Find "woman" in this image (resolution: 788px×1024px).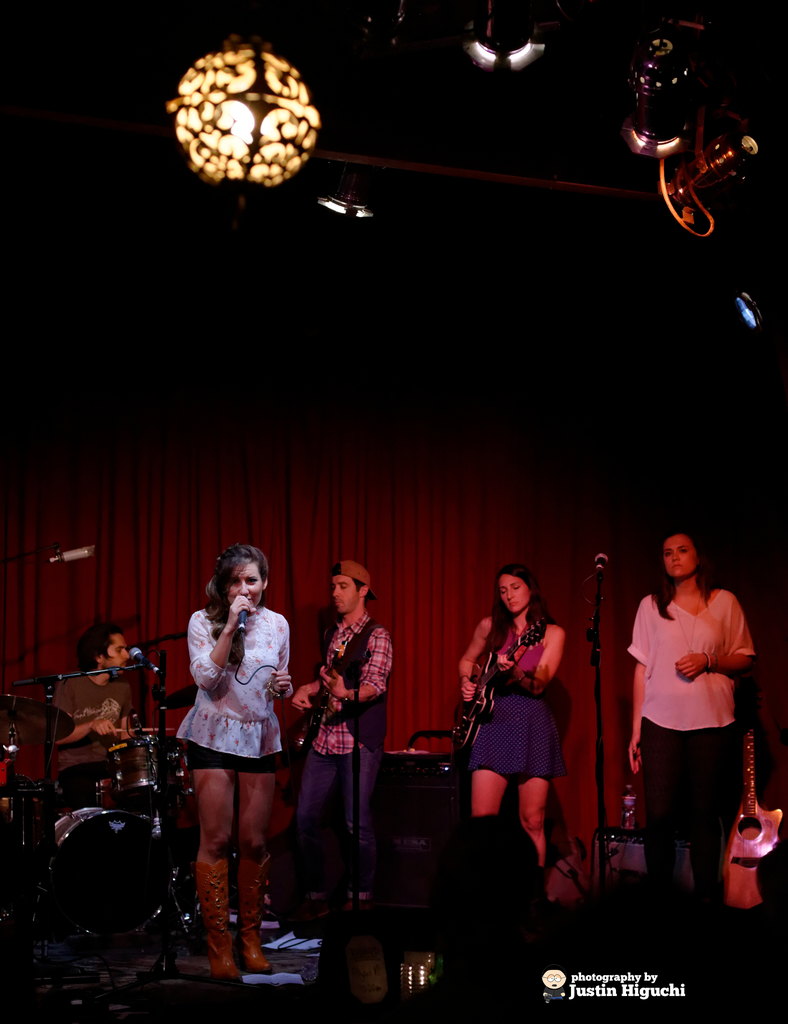
(180,544,291,984).
